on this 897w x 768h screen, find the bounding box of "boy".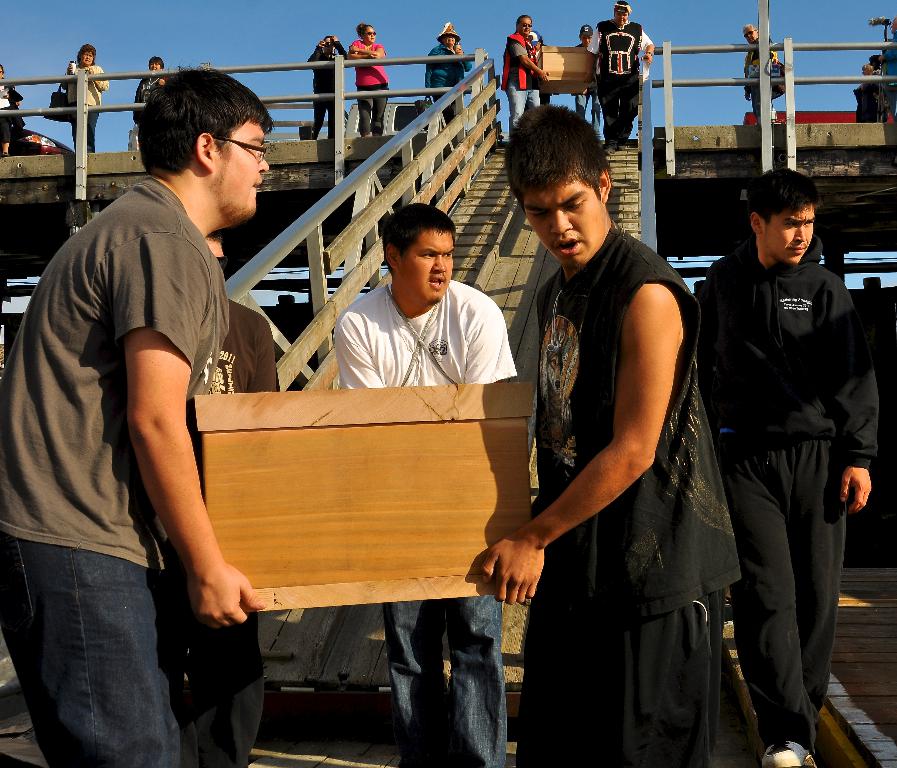
Bounding box: <box>476,101,725,750</box>.
